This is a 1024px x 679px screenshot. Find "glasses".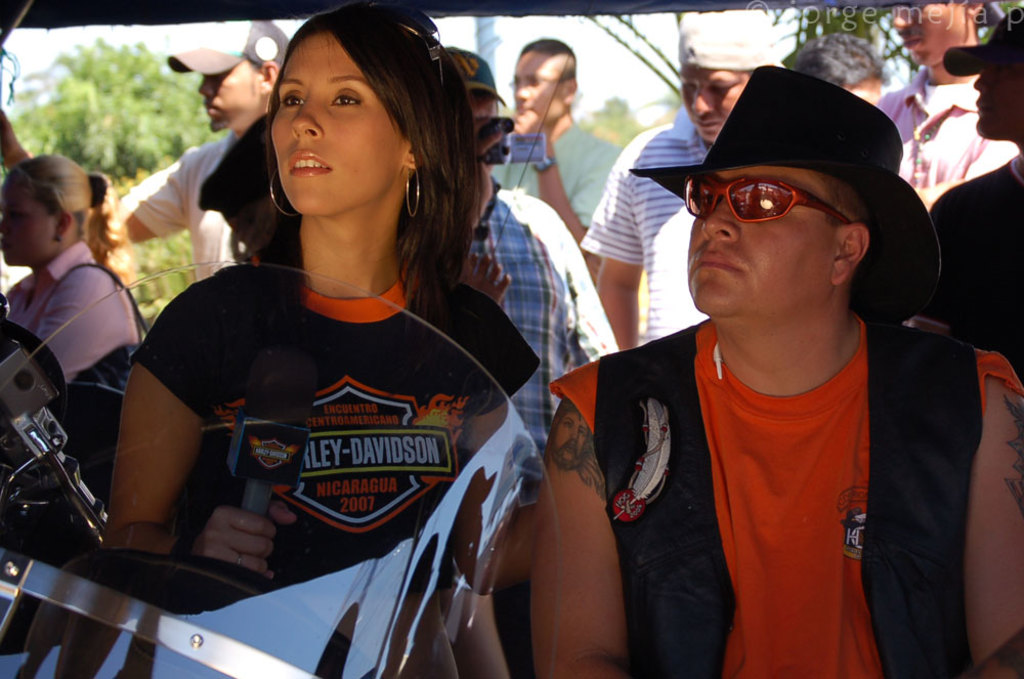
Bounding box: BBox(507, 72, 566, 92).
